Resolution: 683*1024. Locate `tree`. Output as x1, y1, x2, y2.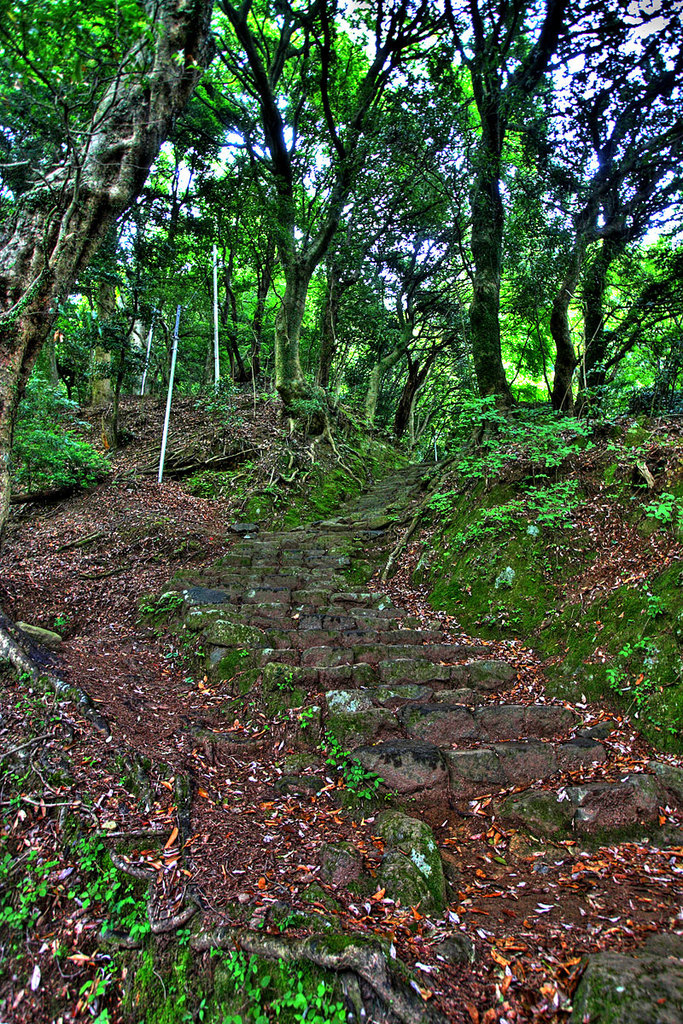
205, 0, 448, 393.
